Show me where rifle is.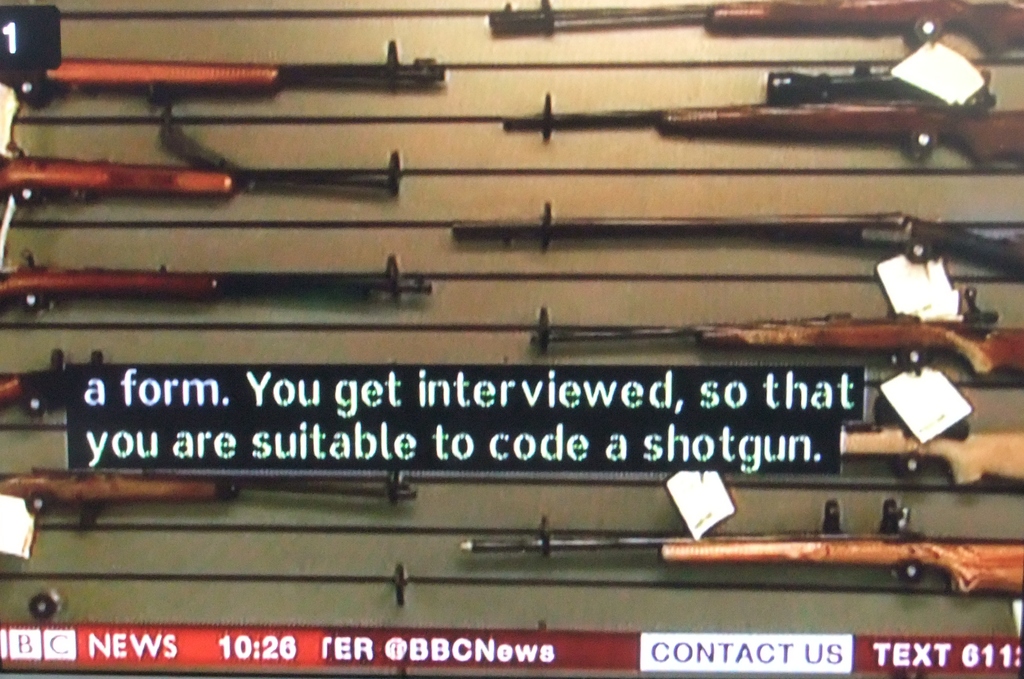
rifle is at (x1=448, y1=199, x2=1023, y2=292).
